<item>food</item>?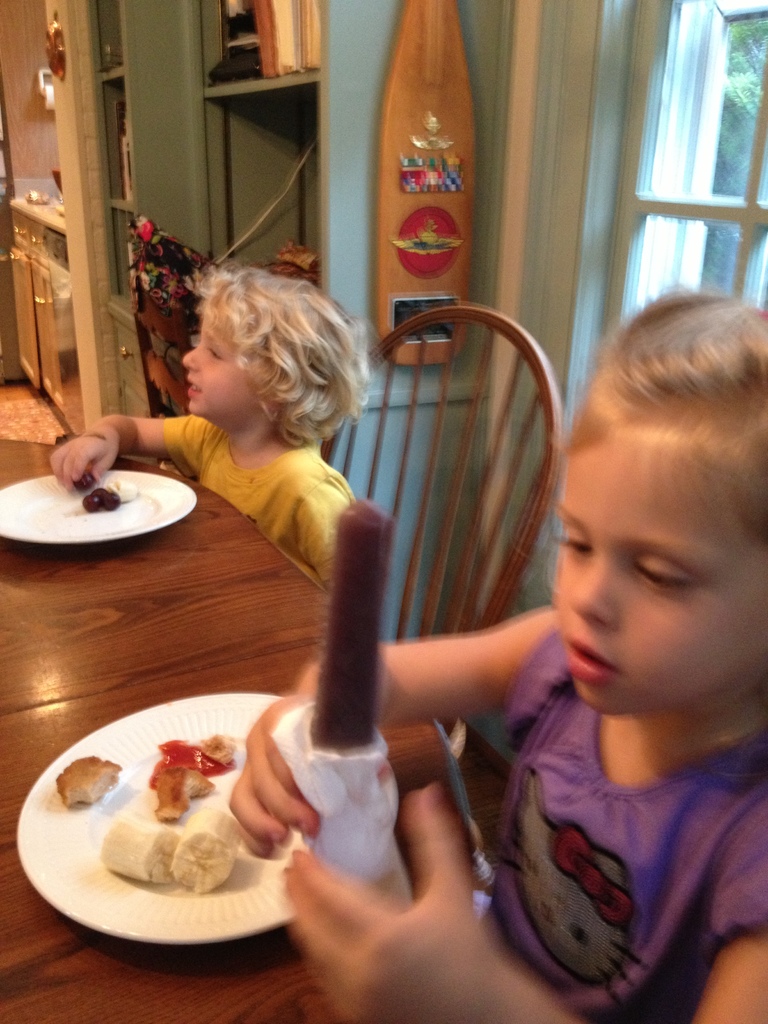
<bbox>58, 732, 241, 899</bbox>
